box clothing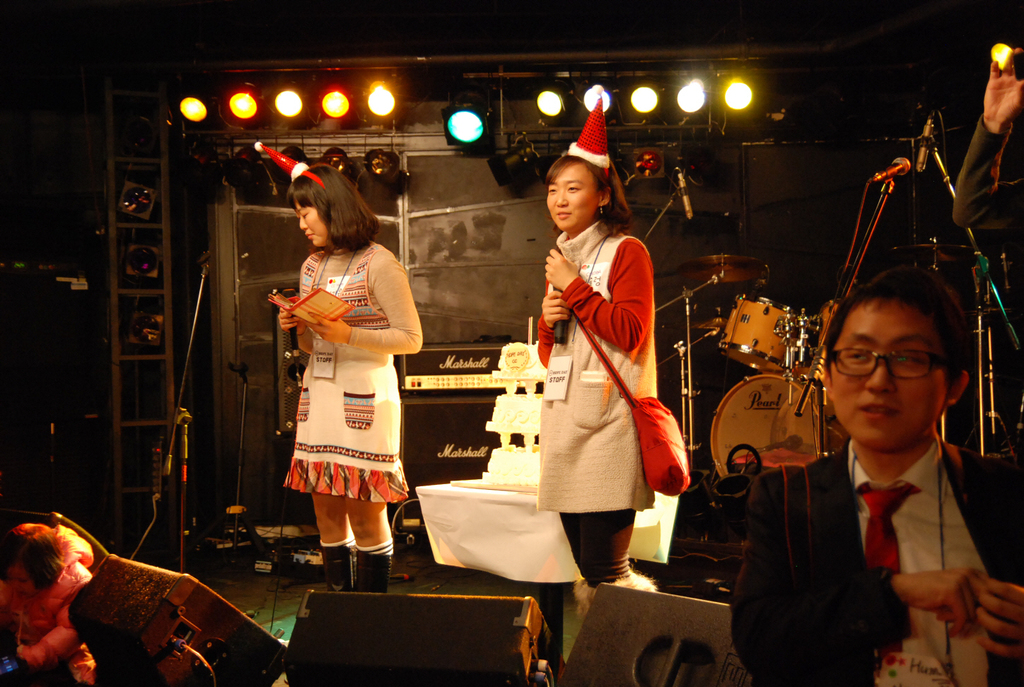
(731,442,1023,686)
